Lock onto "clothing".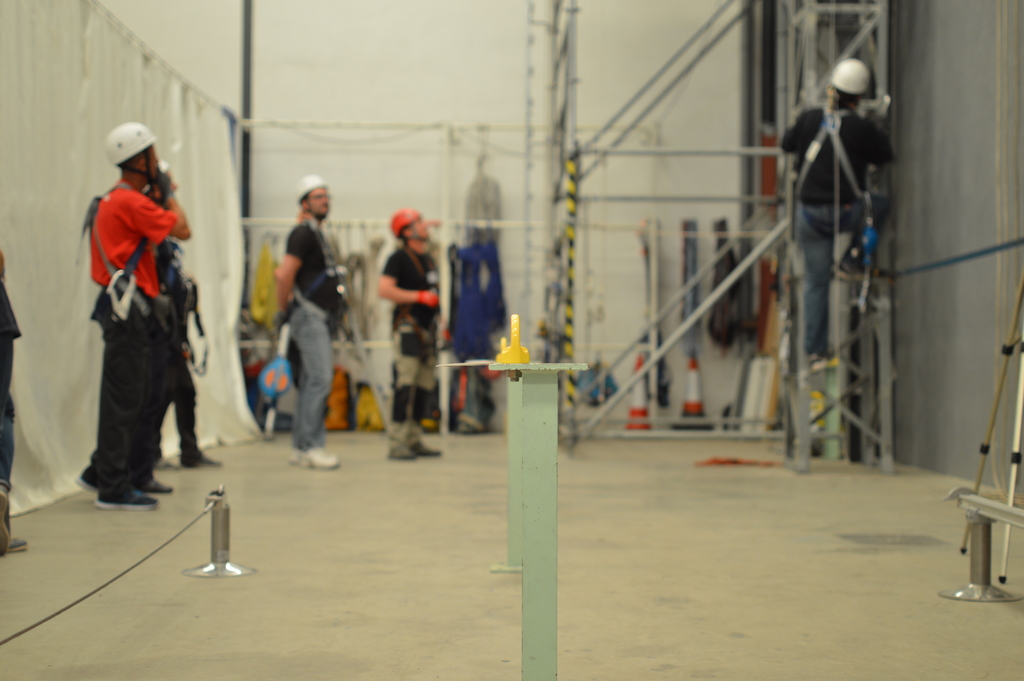
Locked: 77,143,194,485.
